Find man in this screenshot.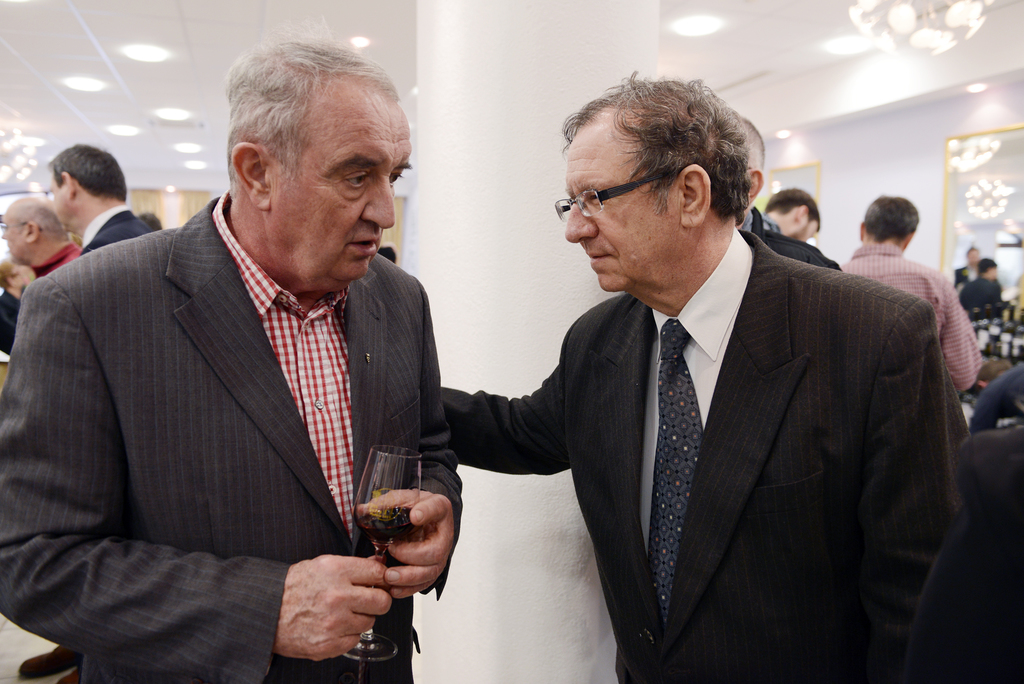
The bounding box for man is box=[380, 86, 972, 677].
